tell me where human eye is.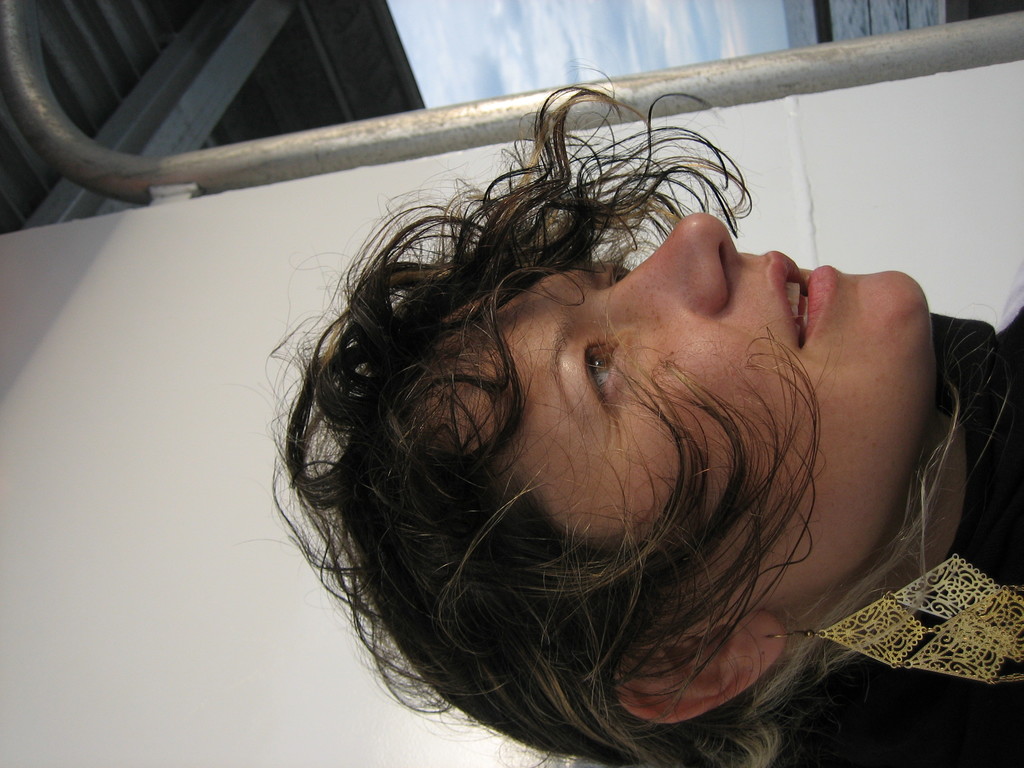
human eye is at x1=573, y1=326, x2=637, y2=421.
